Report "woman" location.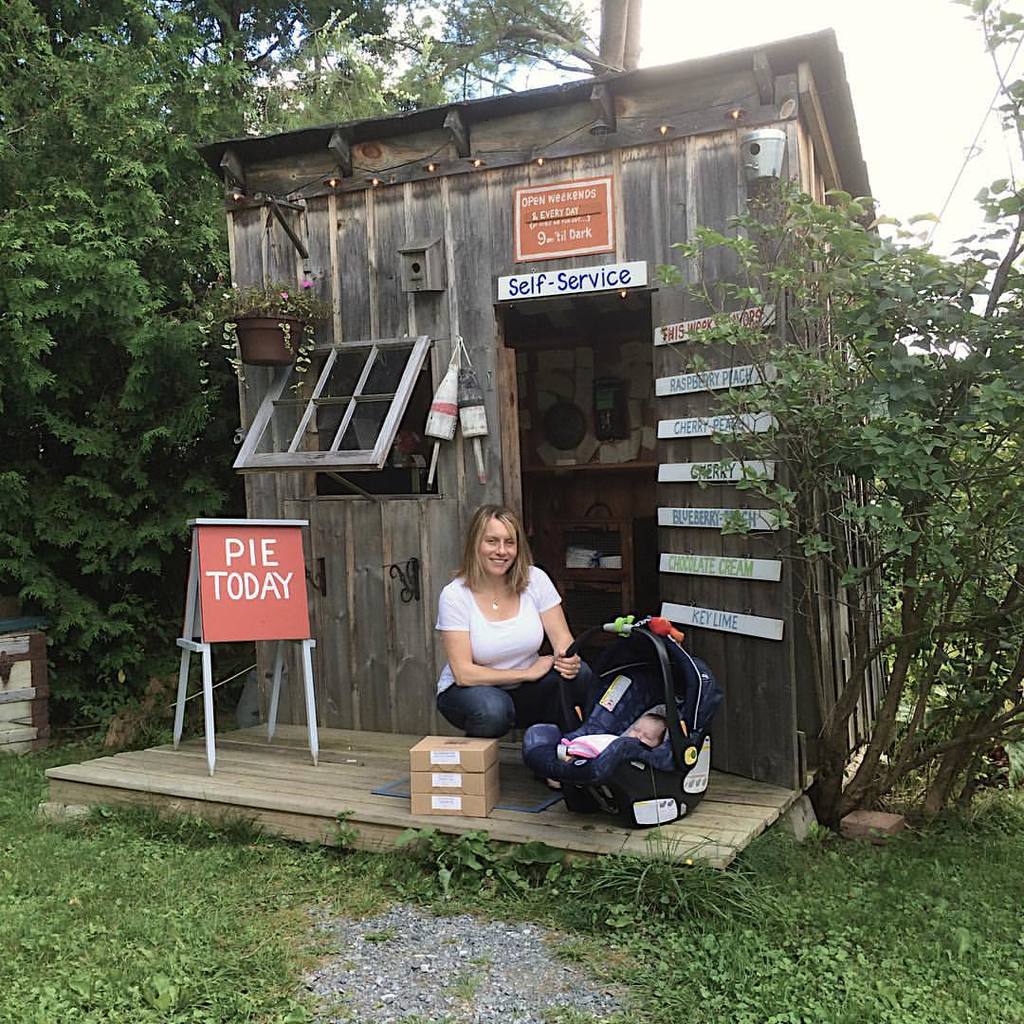
Report: rect(420, 498, 592, 760).
